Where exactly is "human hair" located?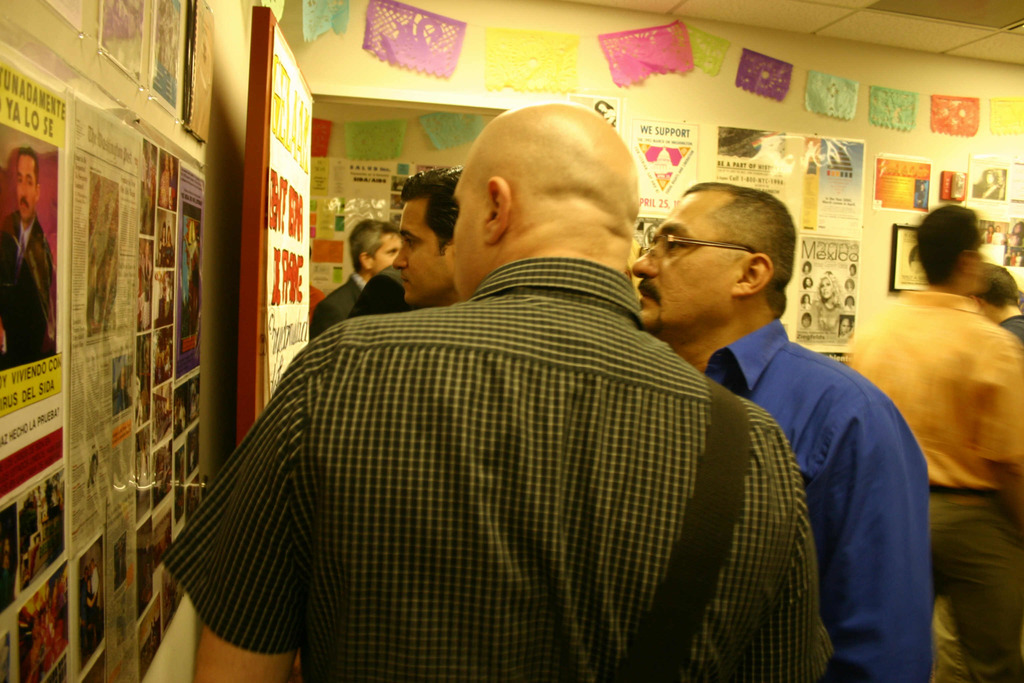
Its bounding box is region(684, 181, 800, 315).
